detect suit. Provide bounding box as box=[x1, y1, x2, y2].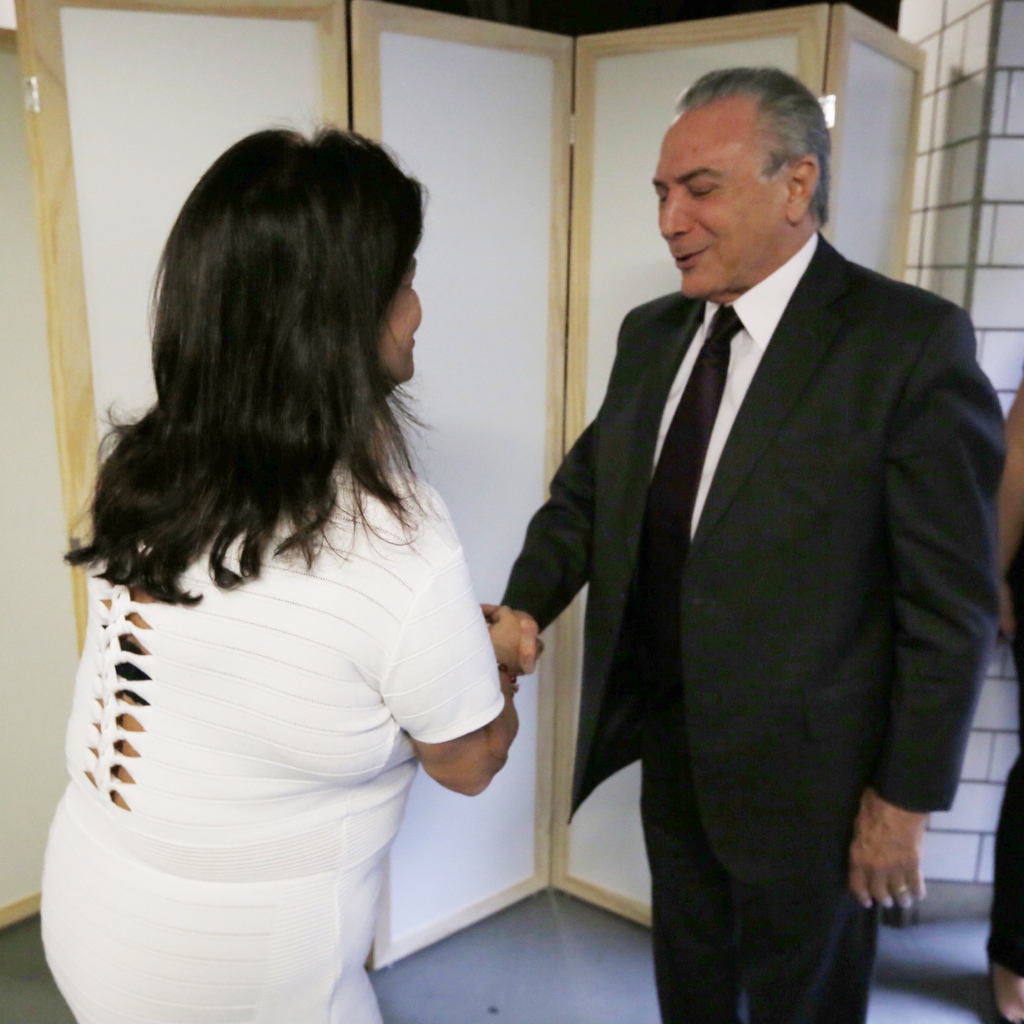
box=[502, 224, 1008, 1023].
